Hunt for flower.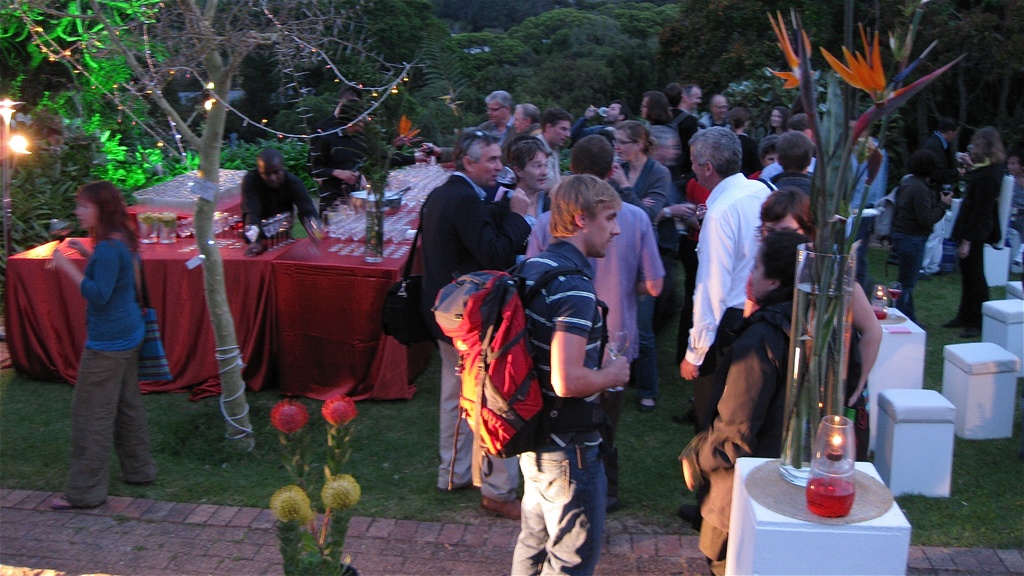
Hunted down at (251,396,308,449).
